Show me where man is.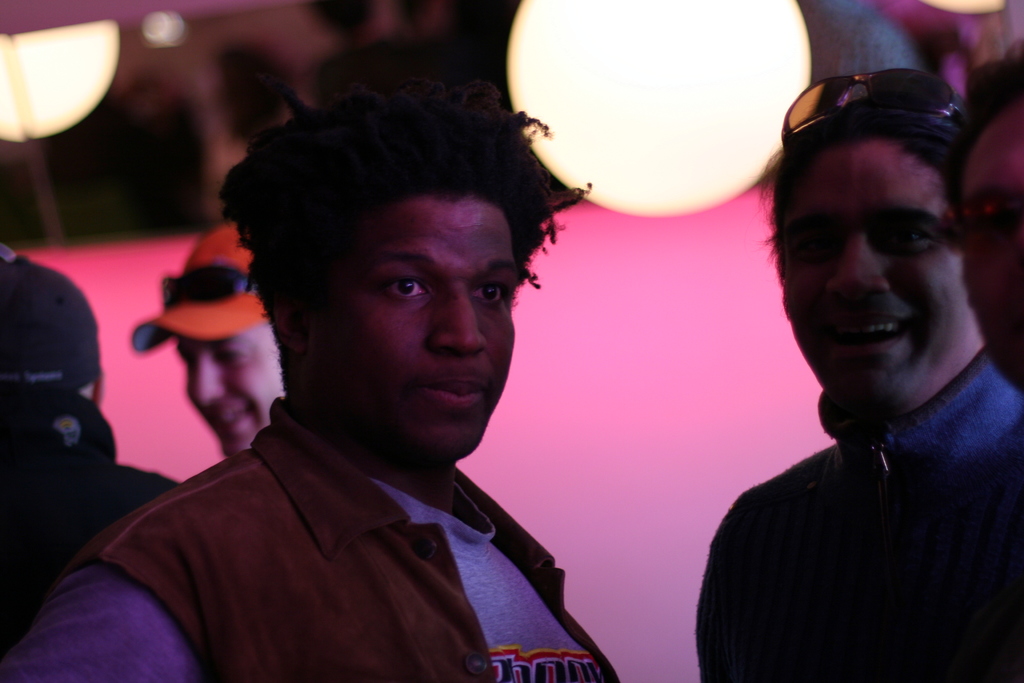
man is at <box>0,49,619,682</box>.
